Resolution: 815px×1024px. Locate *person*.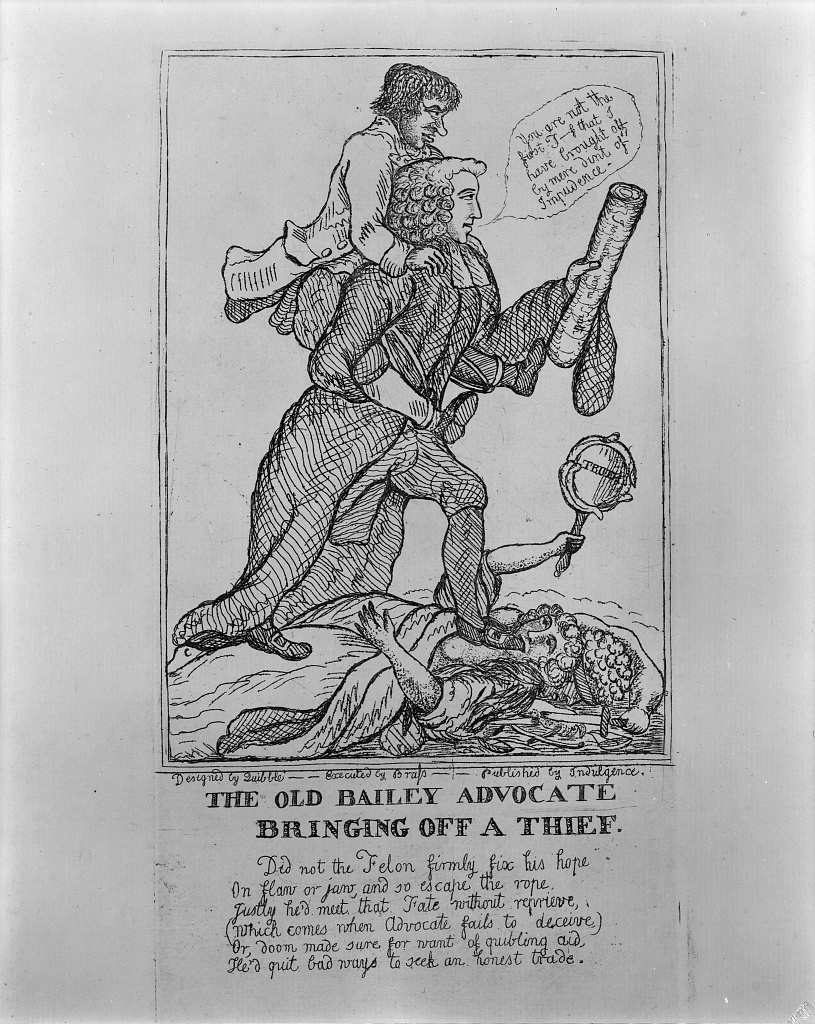
[left=223, top=65, right=491, bottom=406].
